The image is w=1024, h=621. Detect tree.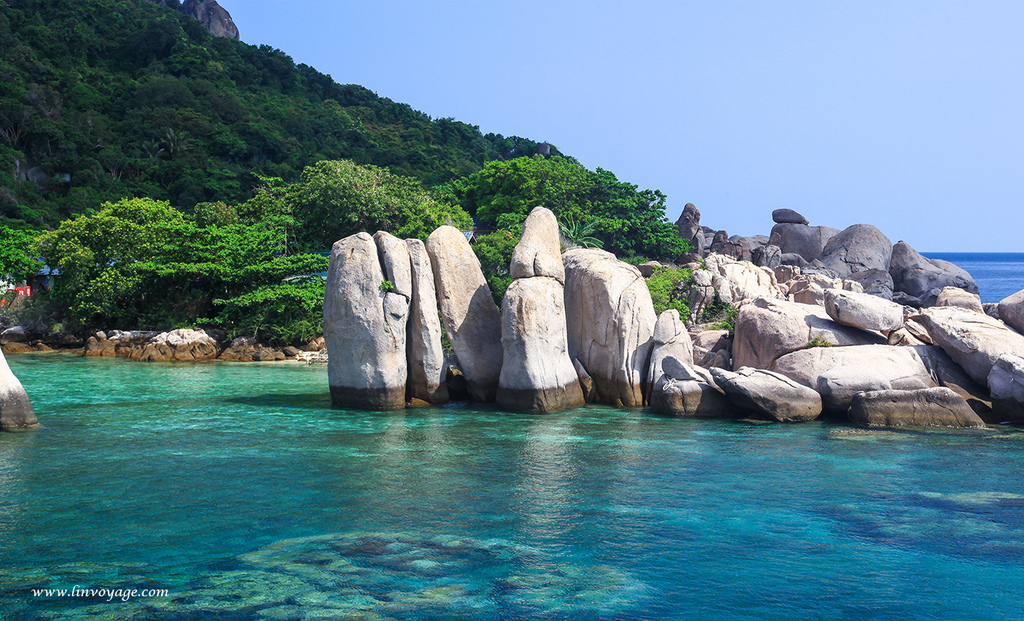
Detection: {"x1": 252, "y1": 151, "x2": 475, "y2": 261}.
